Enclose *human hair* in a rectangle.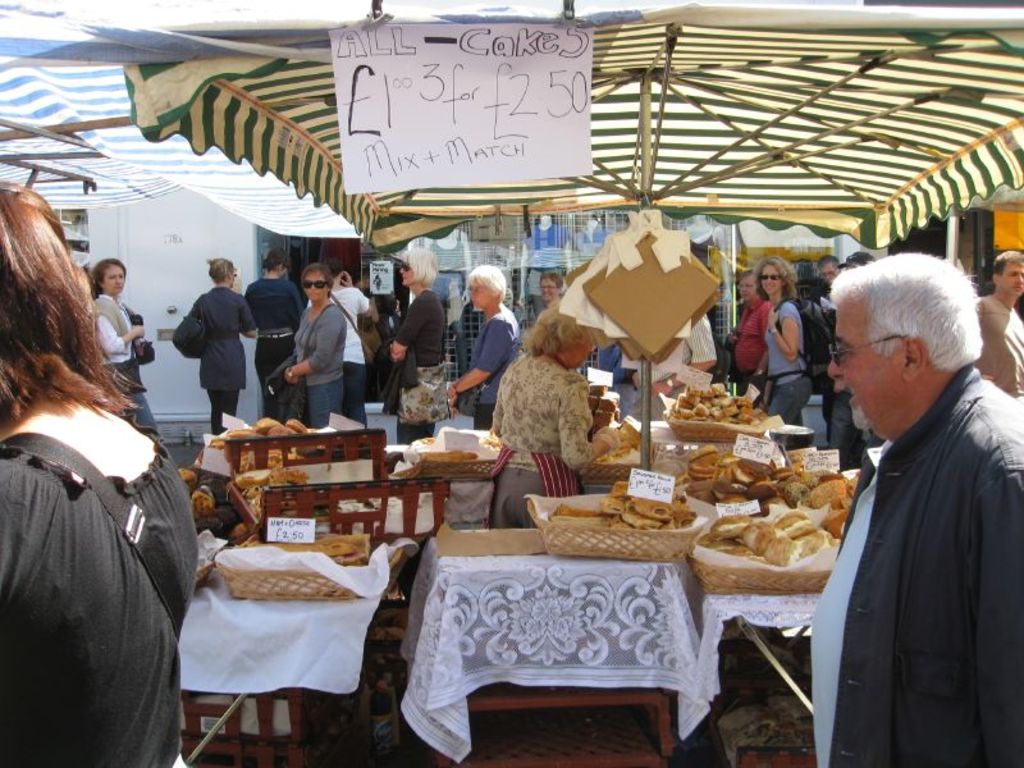
left=820, top=252, right=836, bottom=266.
